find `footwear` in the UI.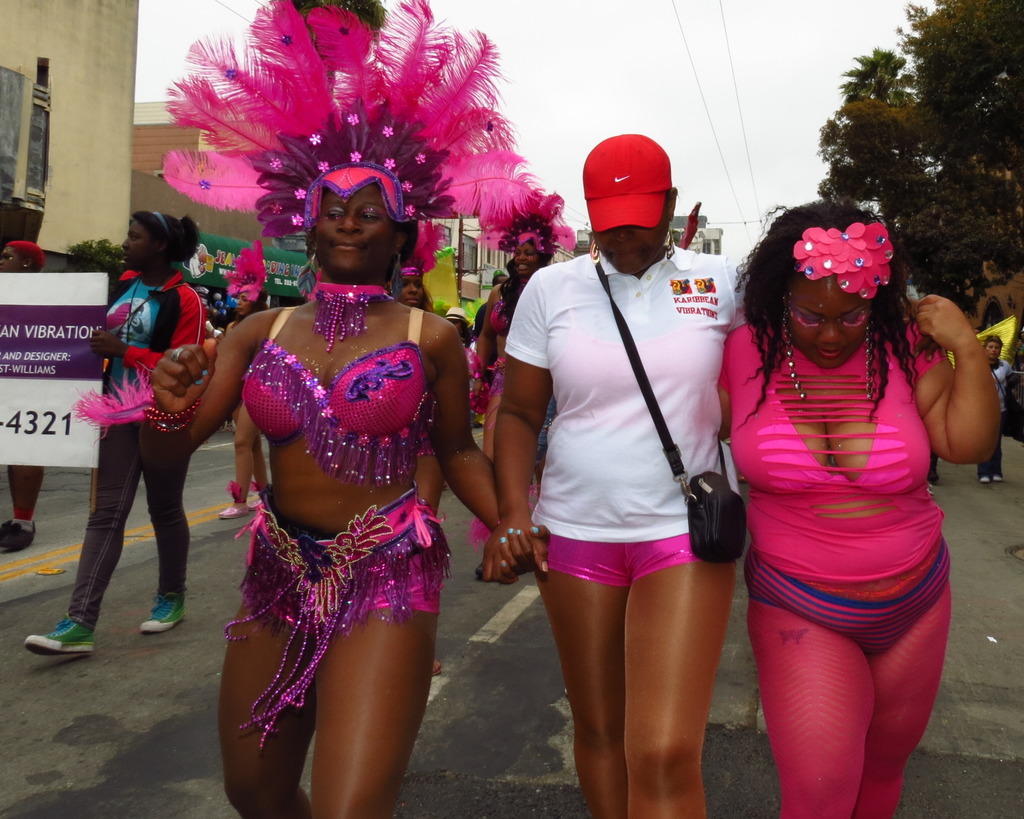
UI element at [475, 562, 484, 572].
